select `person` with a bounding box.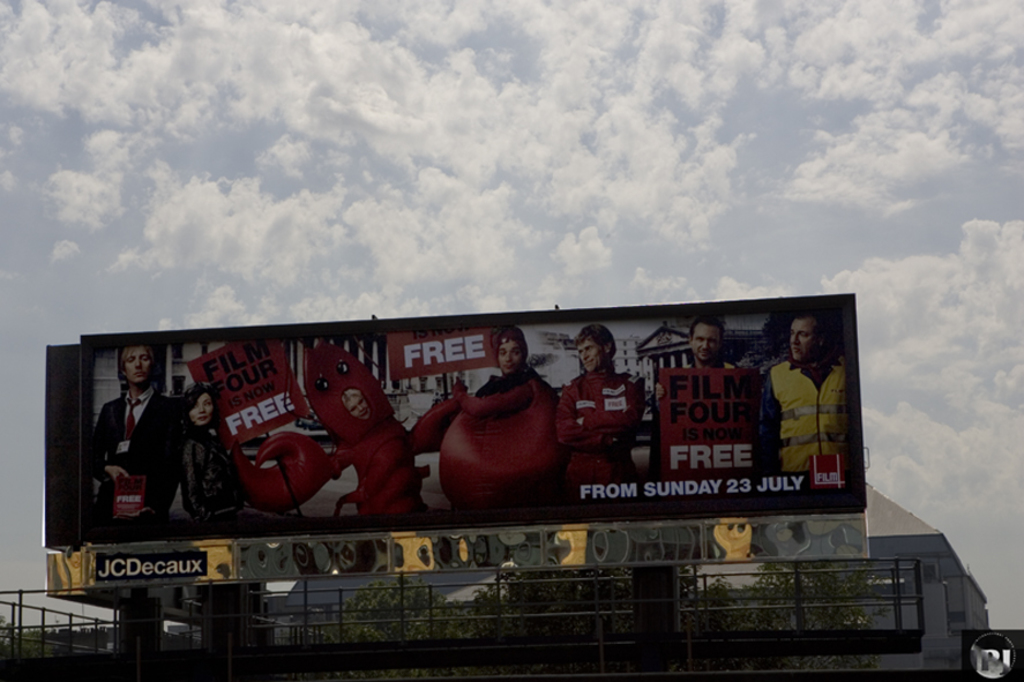
bbox=(649, 314, 765, 505).
